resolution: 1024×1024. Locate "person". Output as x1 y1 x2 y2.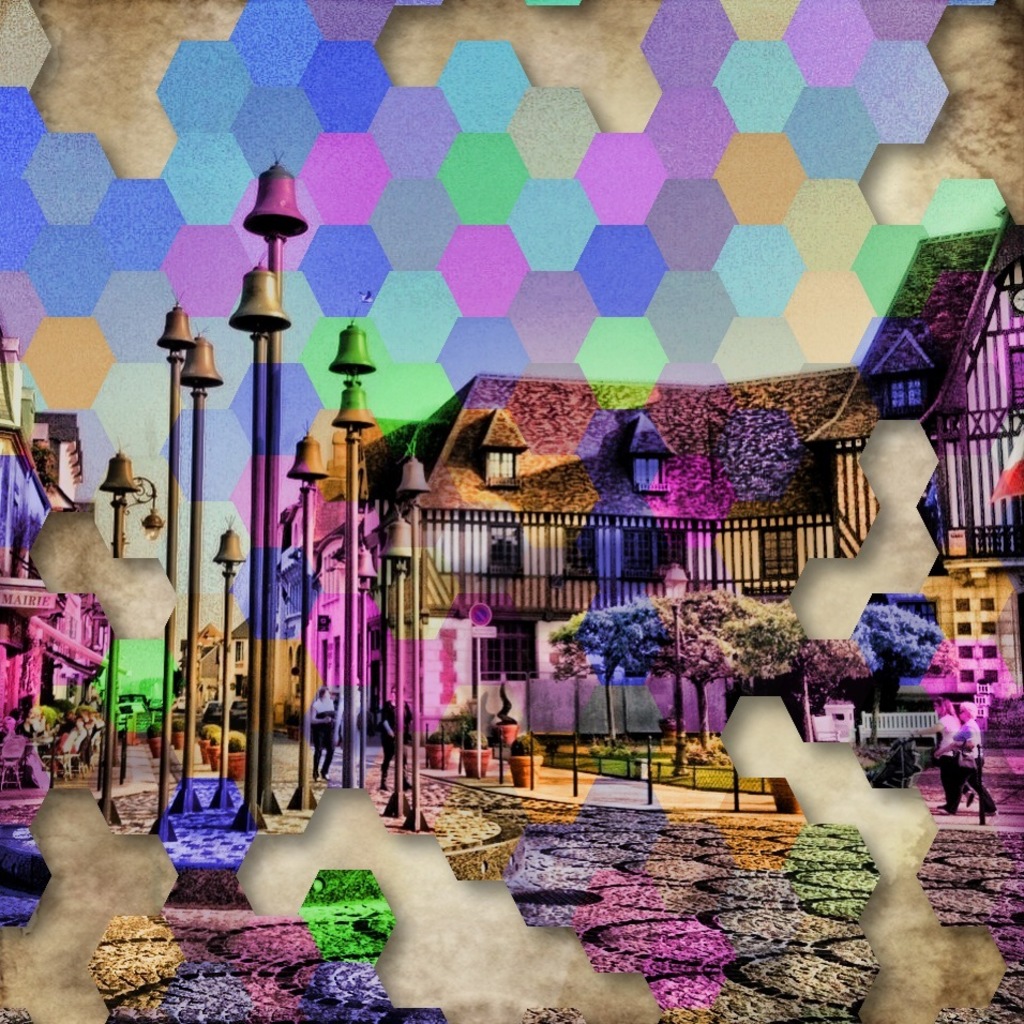
376 681 415 793.
